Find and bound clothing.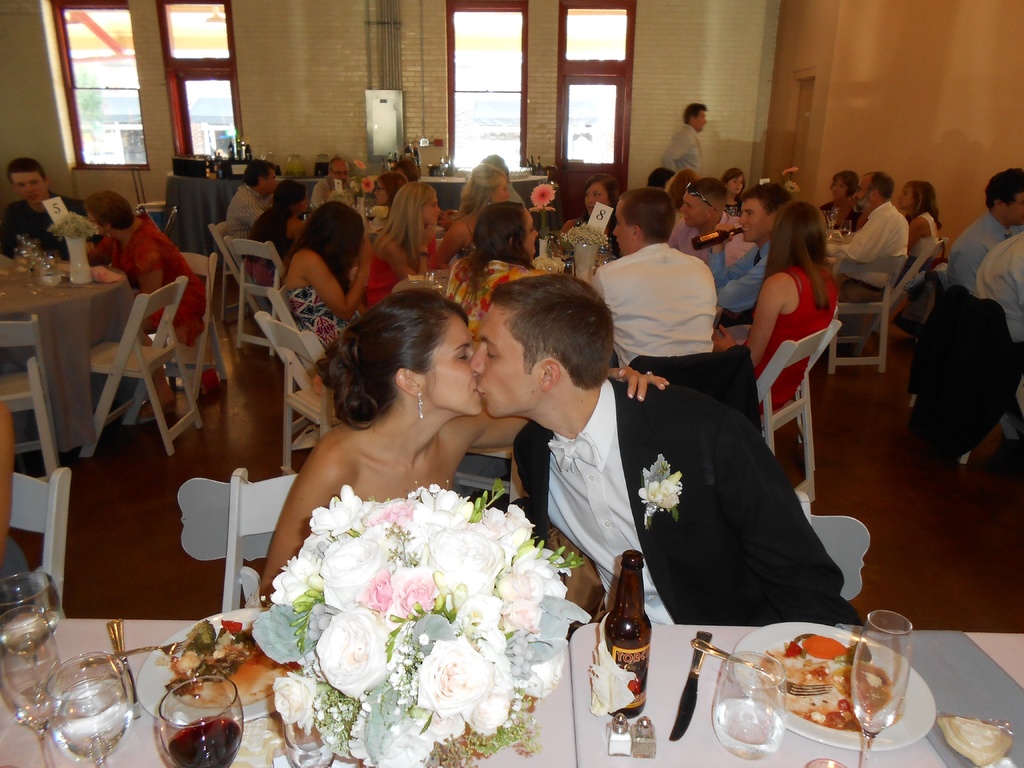
Bound: [left=589, top=241, right=718, bottom=367].
